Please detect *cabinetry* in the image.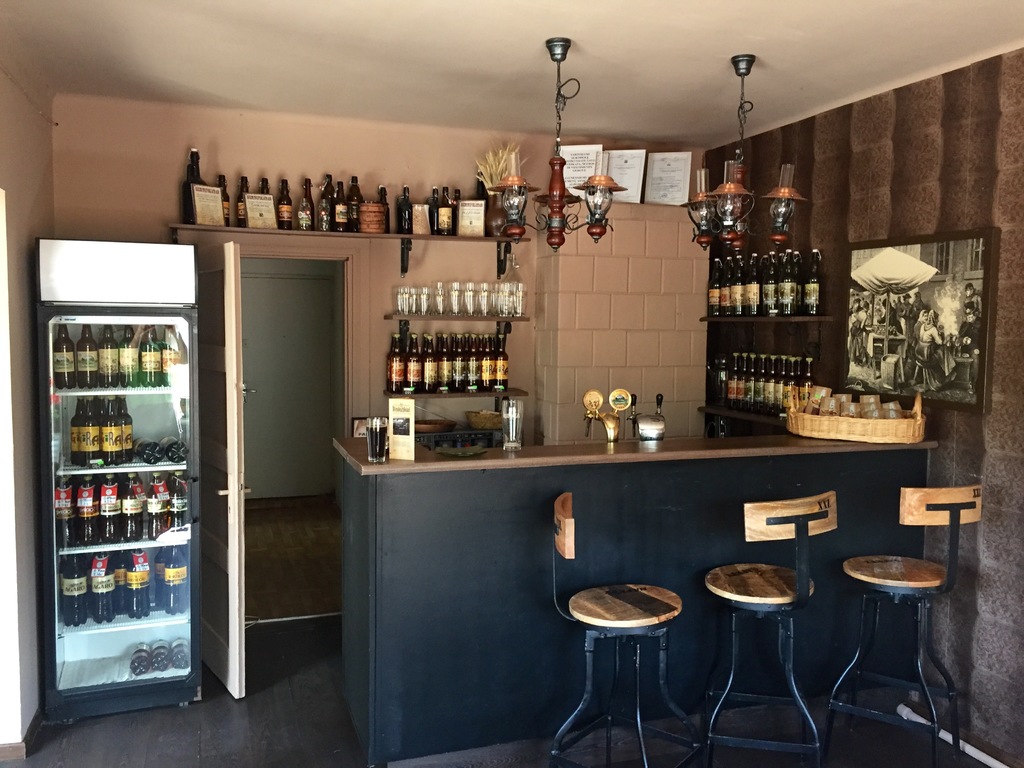
locate(335, 424, 938, 767).
